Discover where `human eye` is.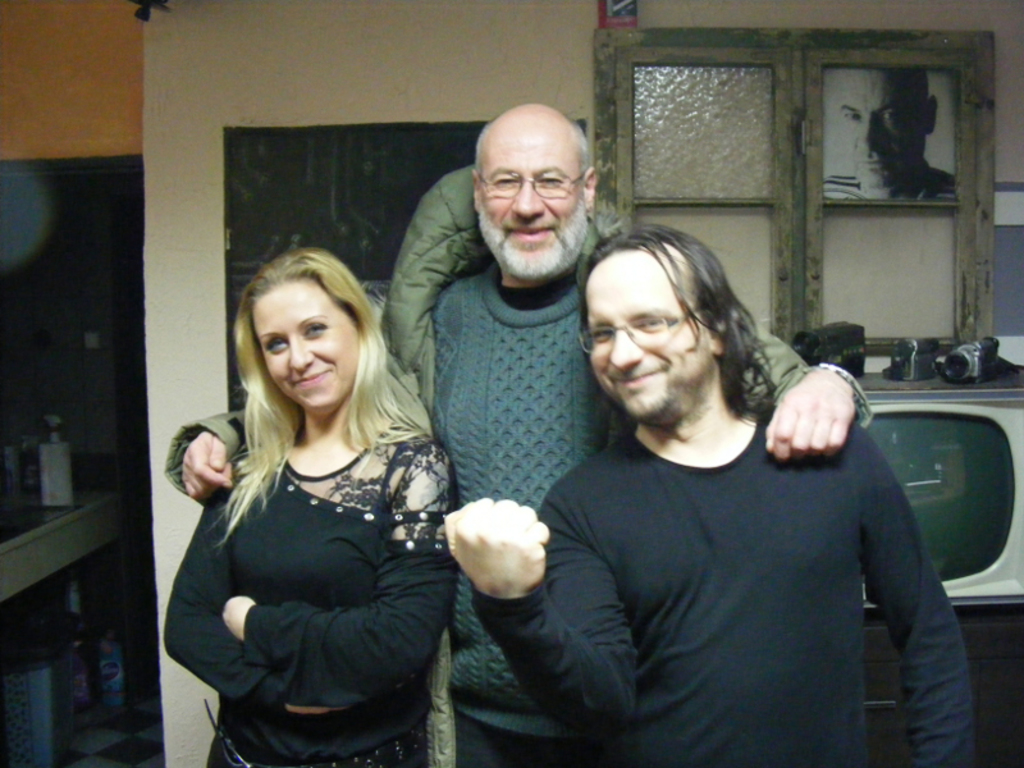
Discovered at region(303, 324, 332, 340).
